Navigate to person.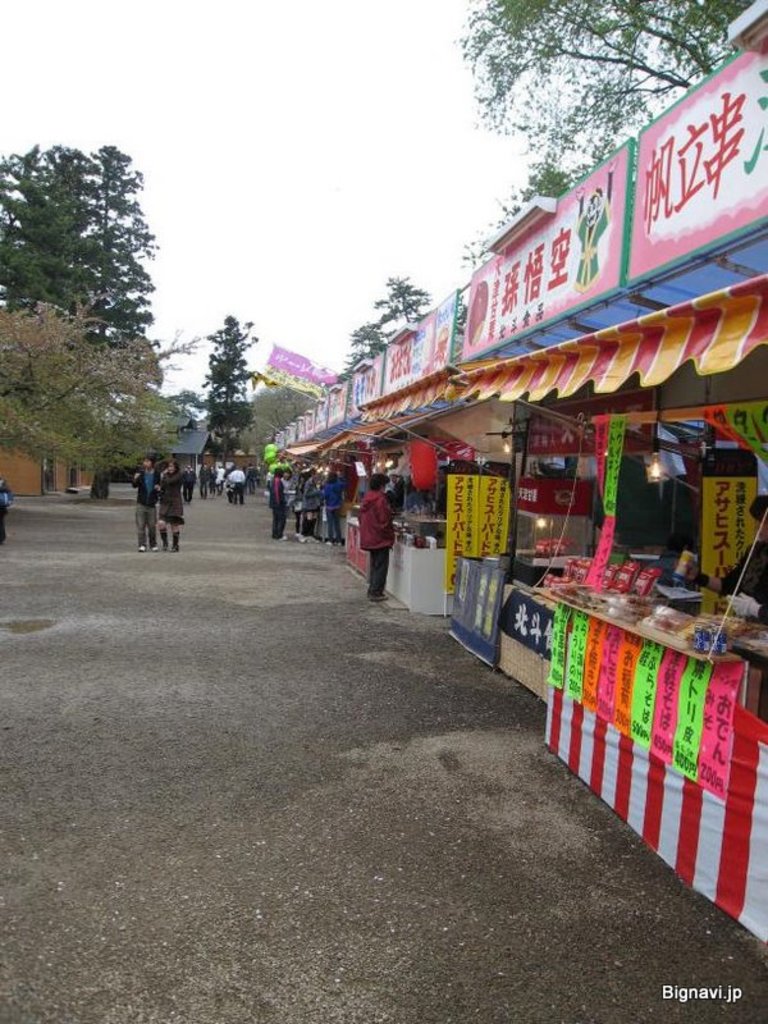
Navigation target: BBox(131, 456, 160, 549).
